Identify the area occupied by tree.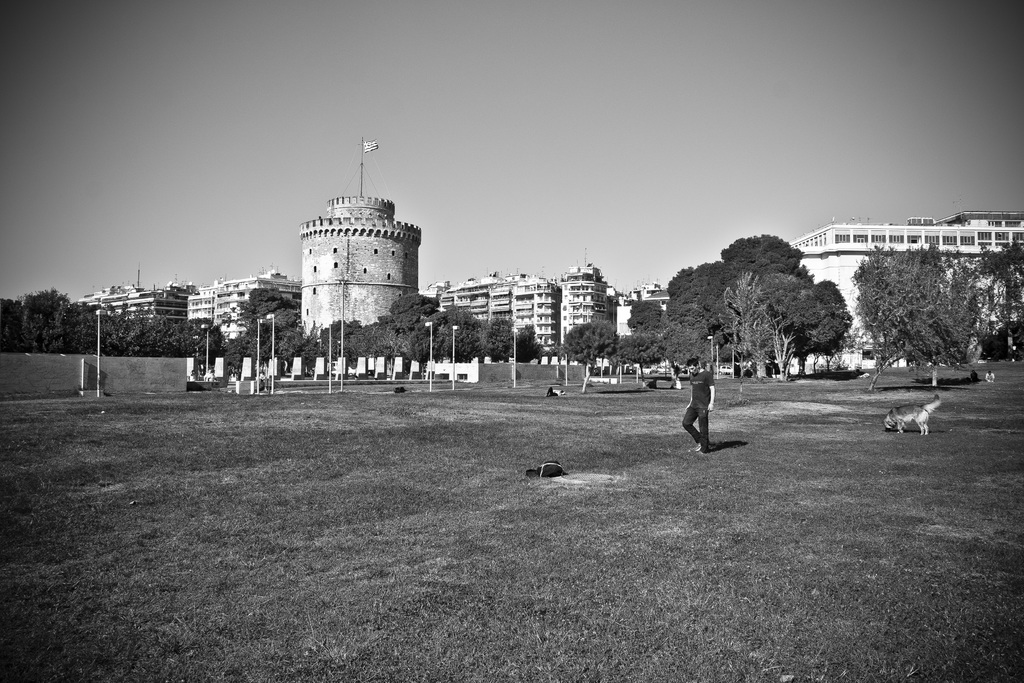
Area: bbox(542, 317, 623, 366).
